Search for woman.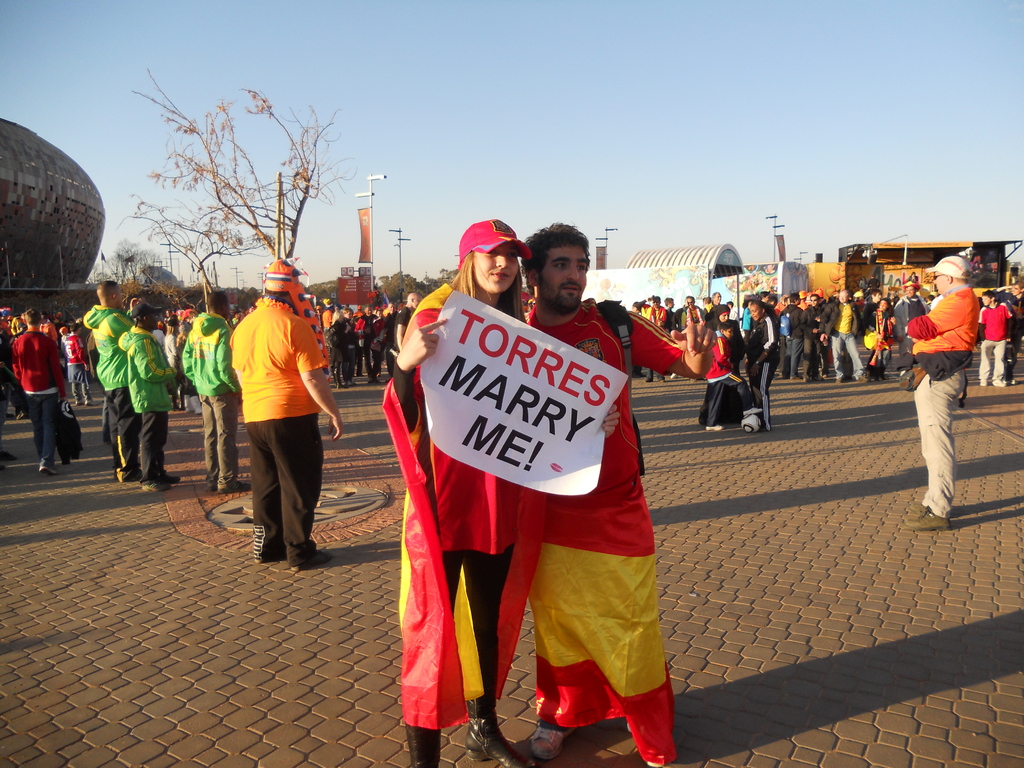
Found at pyautogui.locateOnScreen(383, 216, 623, 767).
